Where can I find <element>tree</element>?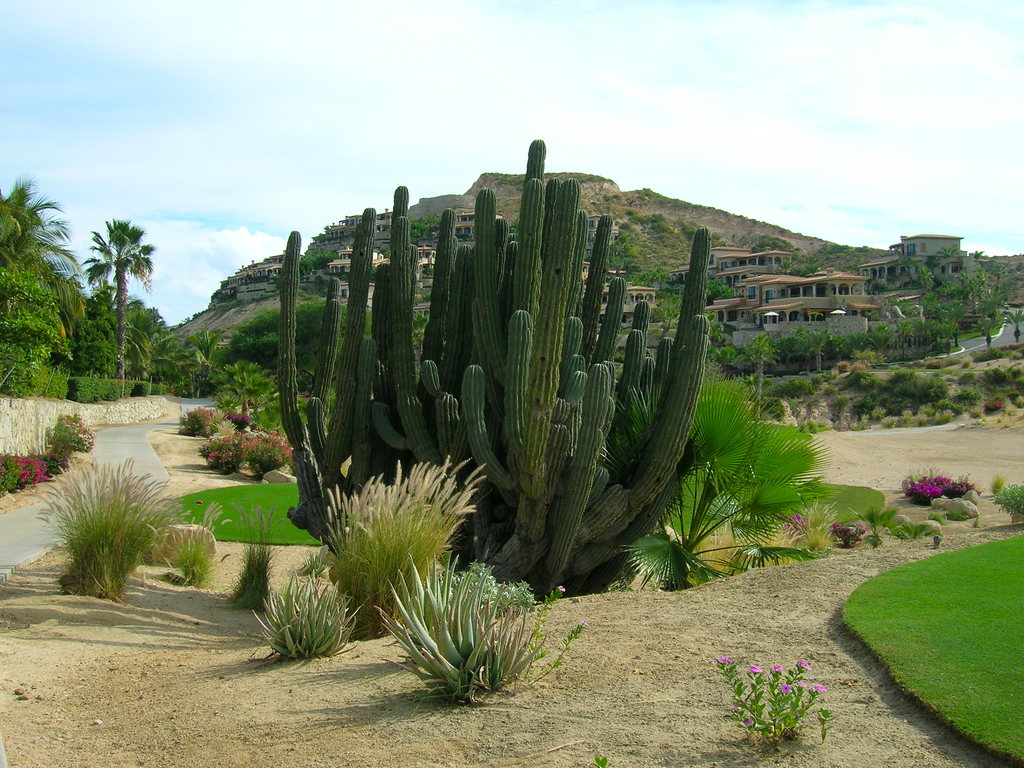
You can find it at <box>979,362,1023,397</box>.
